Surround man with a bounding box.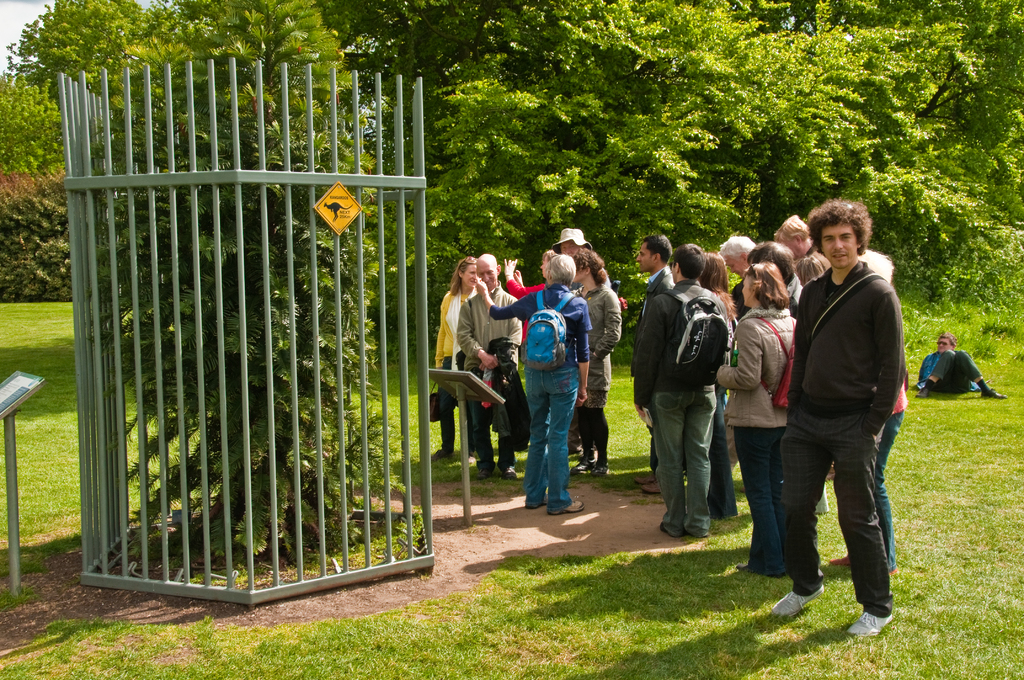
{"x1": 758, "y1": 198, "x2": 923, "y2": 630}.
